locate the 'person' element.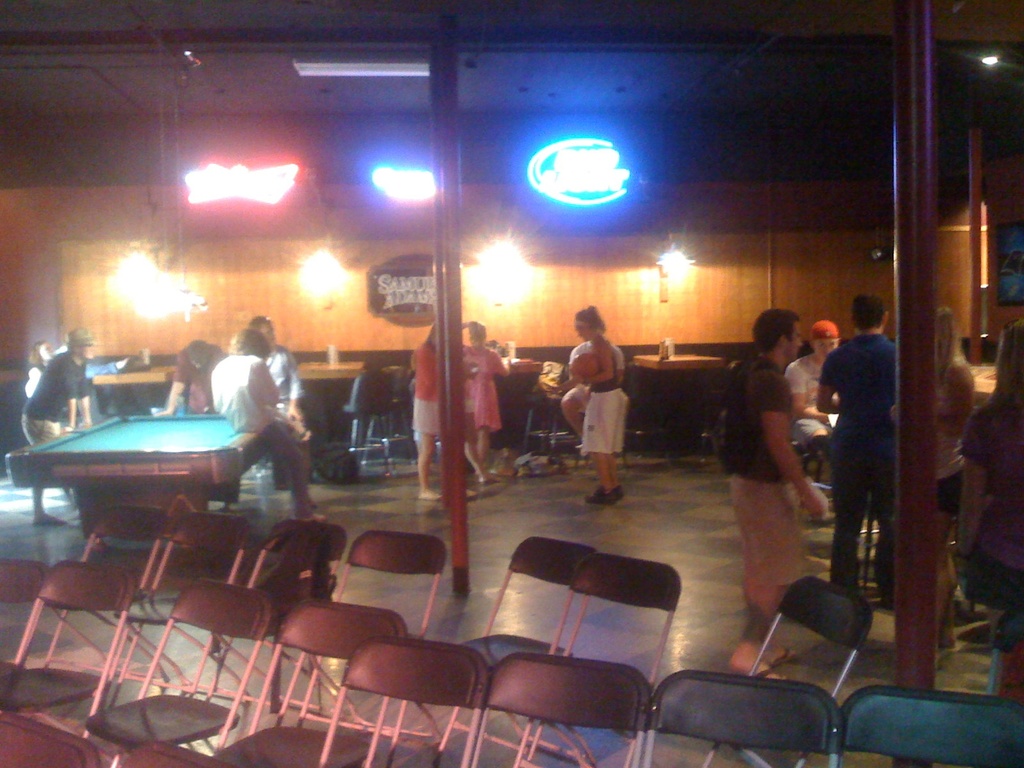
Element bbox: (235, 305, 305, 436).
